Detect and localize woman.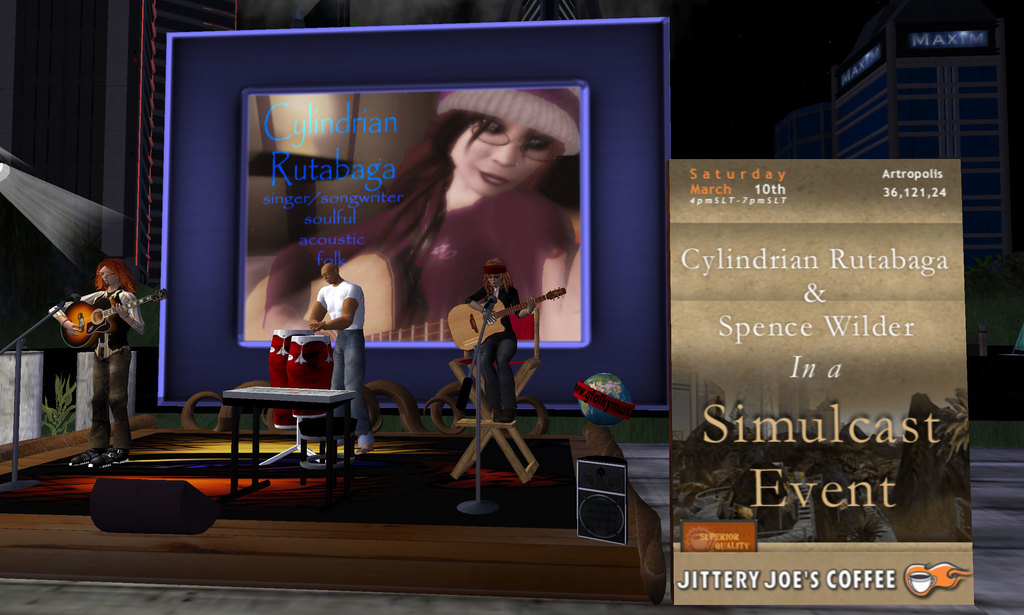
Localized at BBox(58, 244, 152, 456).
